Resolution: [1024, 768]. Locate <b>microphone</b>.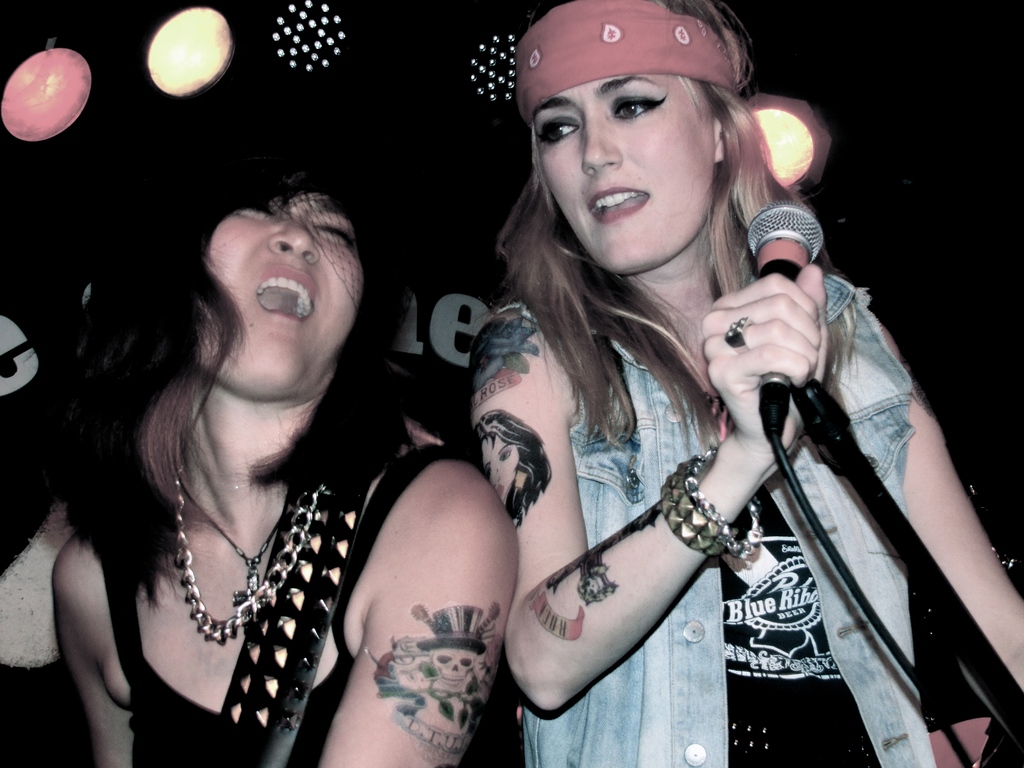
Rect(684, 250, 856, 465).
